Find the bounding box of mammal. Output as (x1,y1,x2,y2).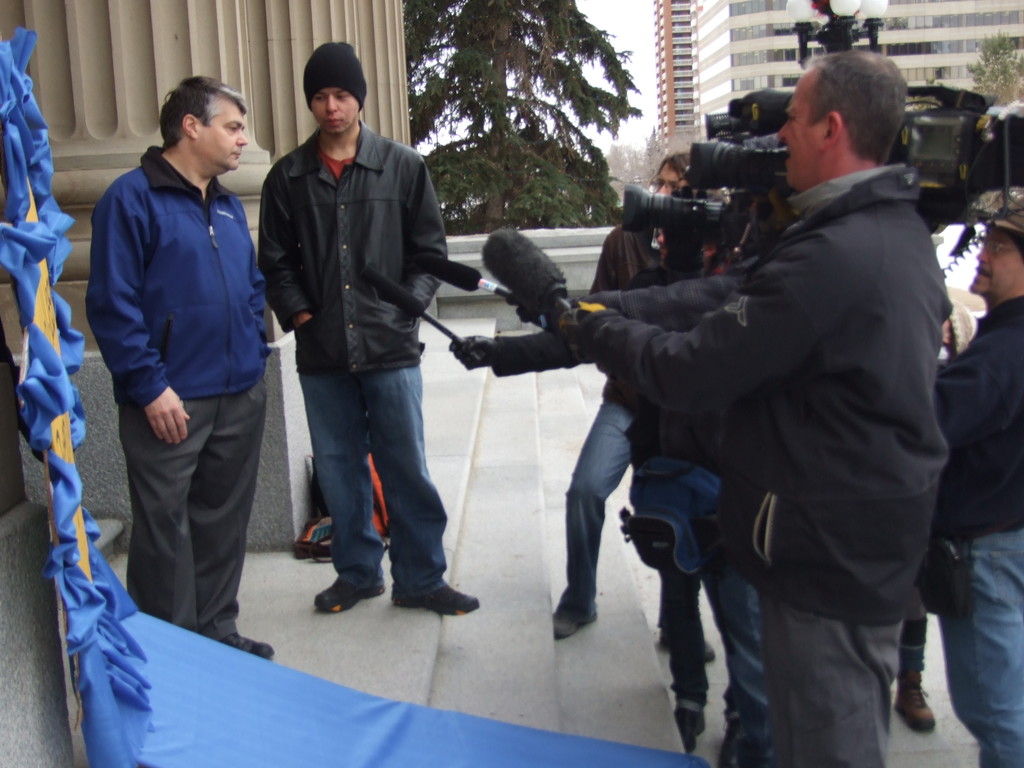
(83,63,275,666).
